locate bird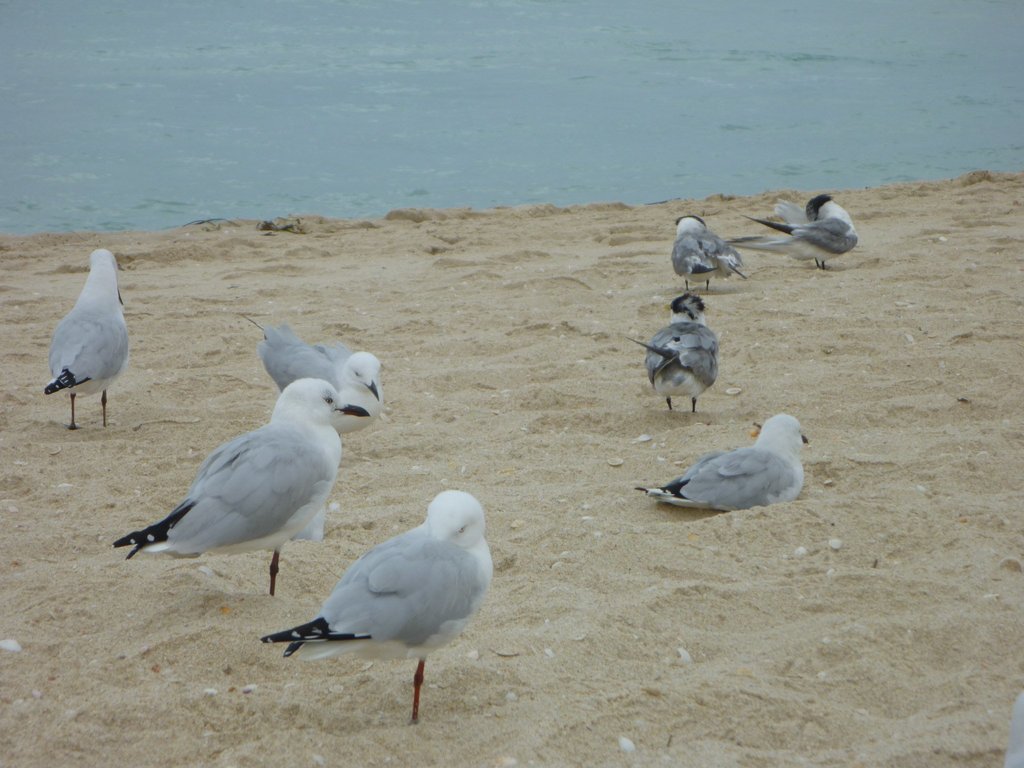
{"left": 259, "top": 490, "right": 501, "bottom": 728}
